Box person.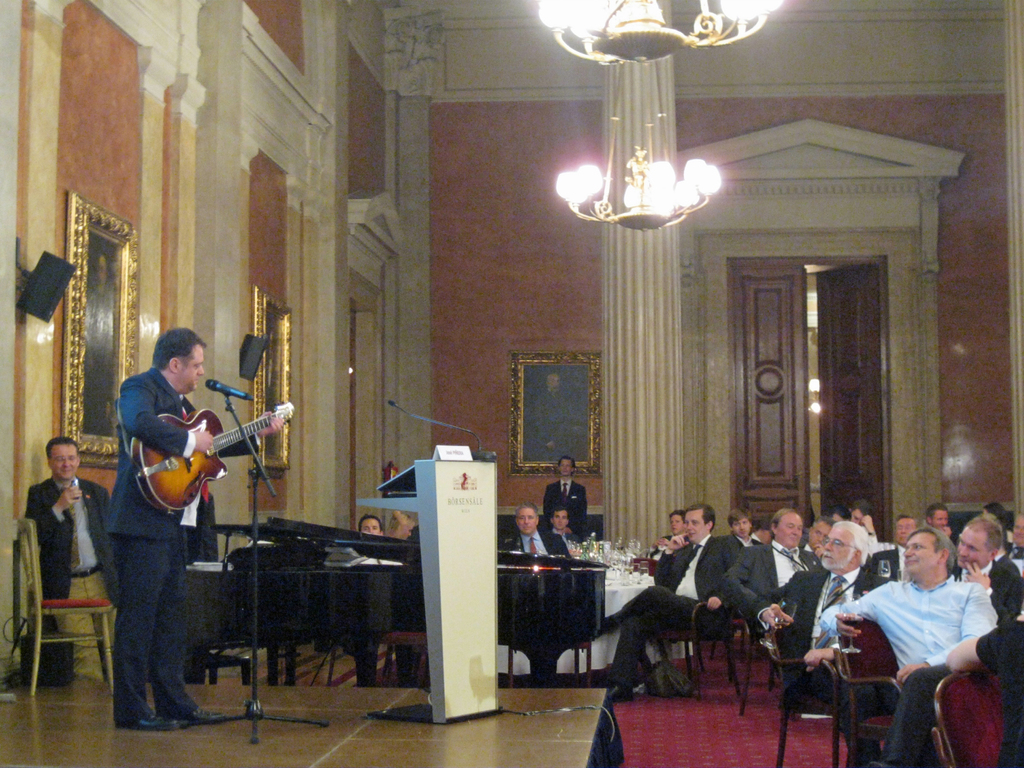
564/509/737/716.
